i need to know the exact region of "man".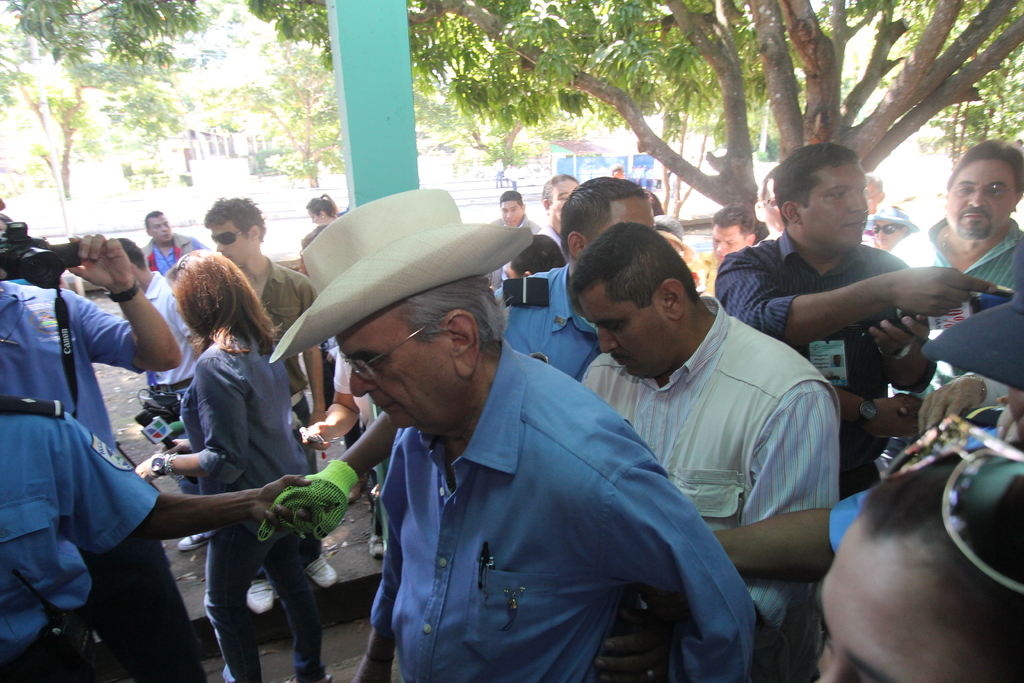
Region: (710,143,997,504).
